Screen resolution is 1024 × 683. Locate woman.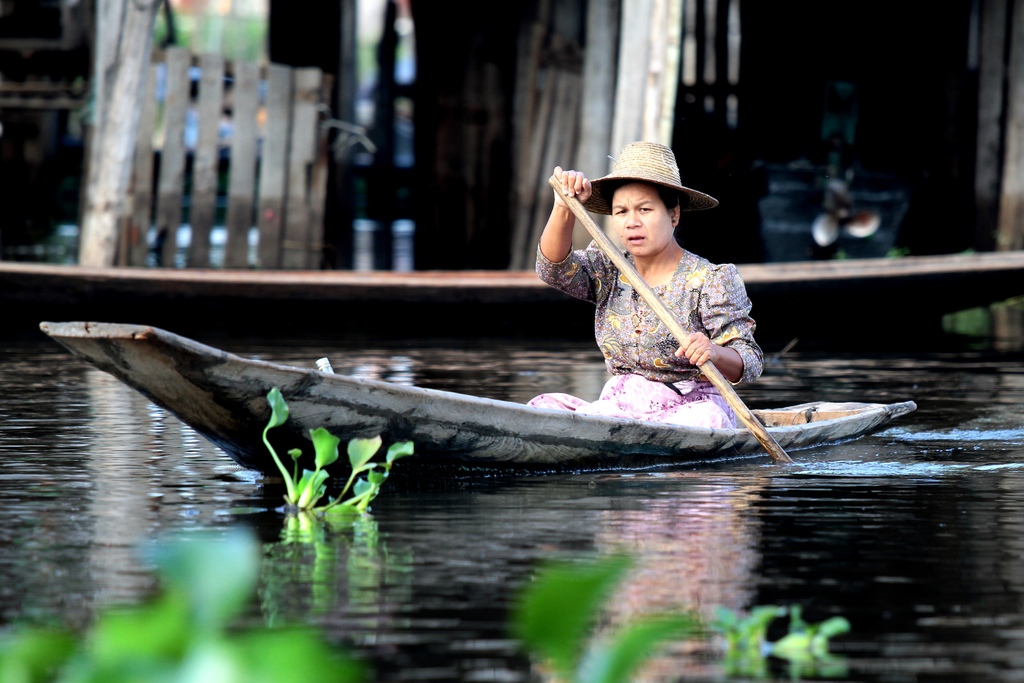
detection(531, 145, 792, 473).
